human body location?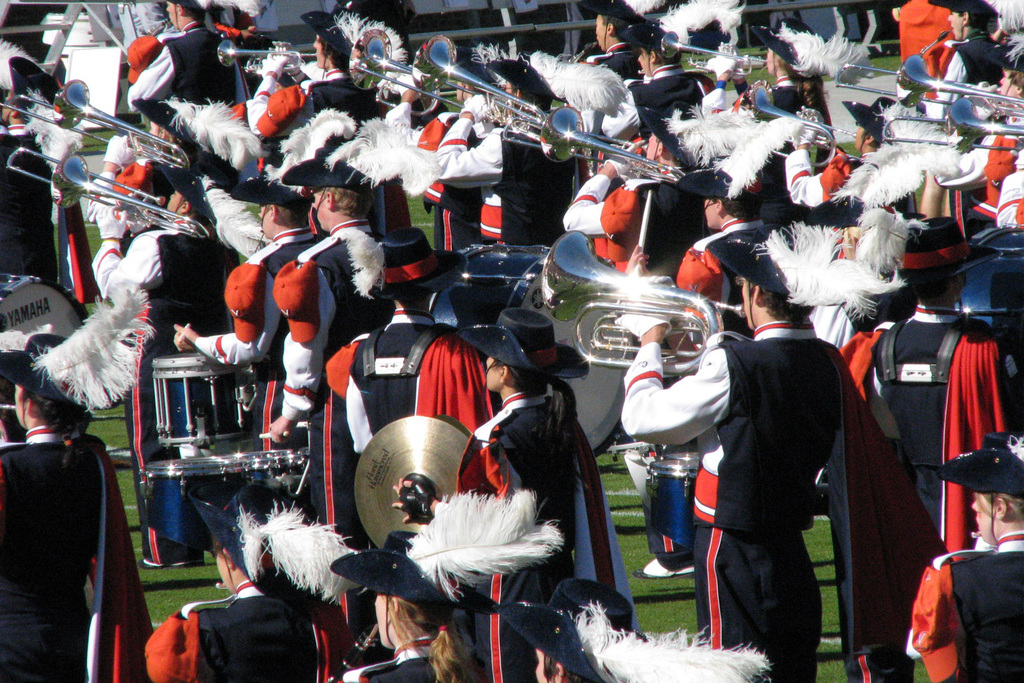
select_region(780, 98, 913, 215)
